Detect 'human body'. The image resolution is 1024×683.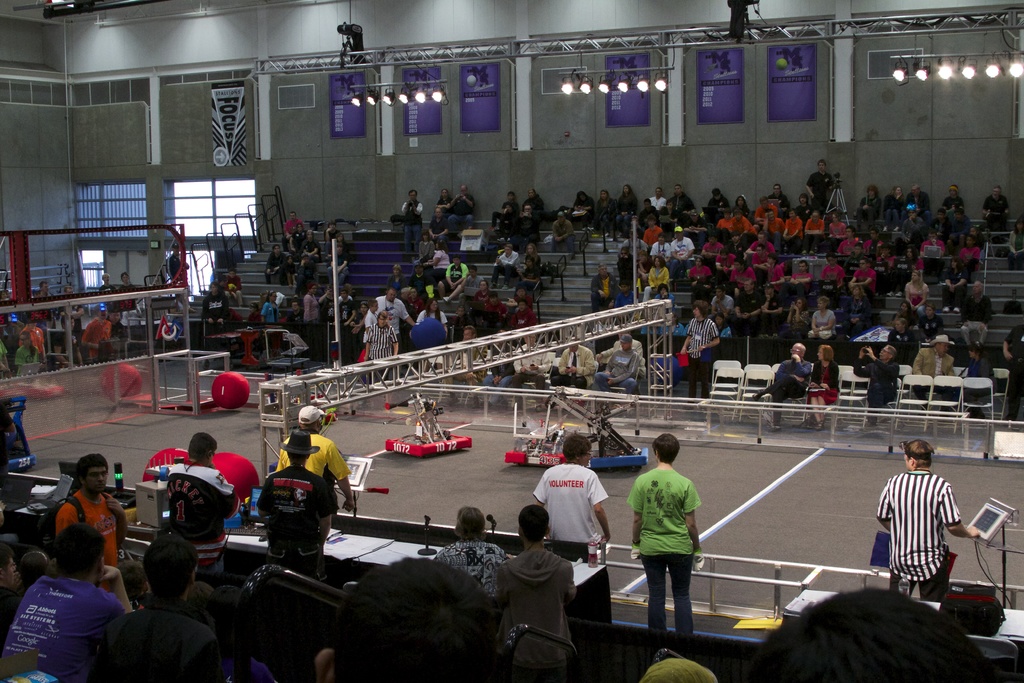
449:185:475:227.
